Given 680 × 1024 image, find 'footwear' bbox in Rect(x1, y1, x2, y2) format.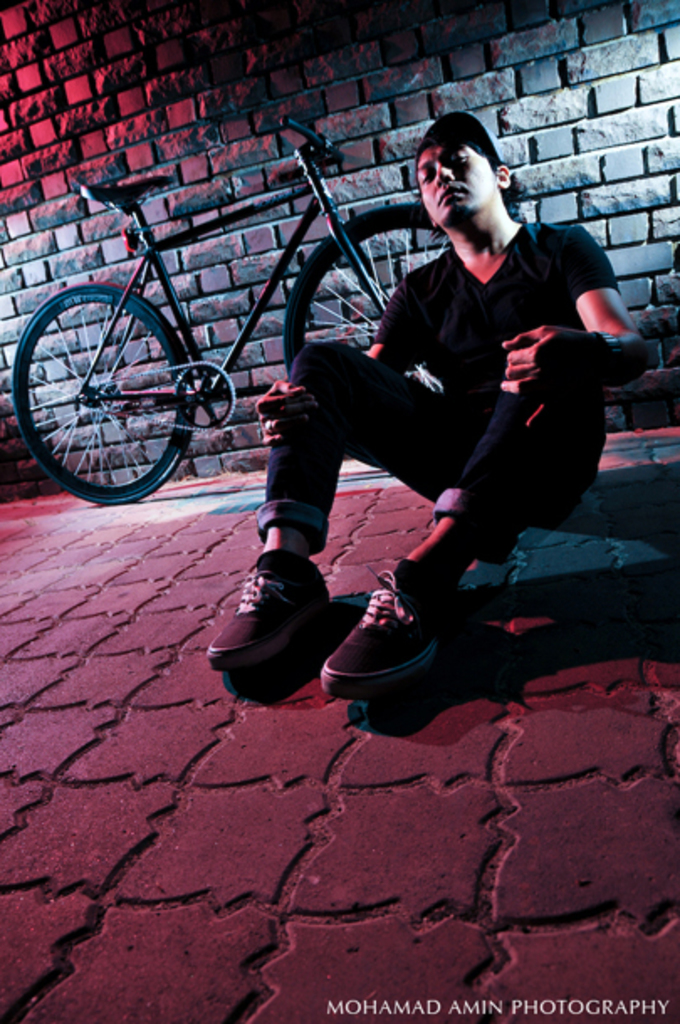
Rect(327, 576, 455, 705).
